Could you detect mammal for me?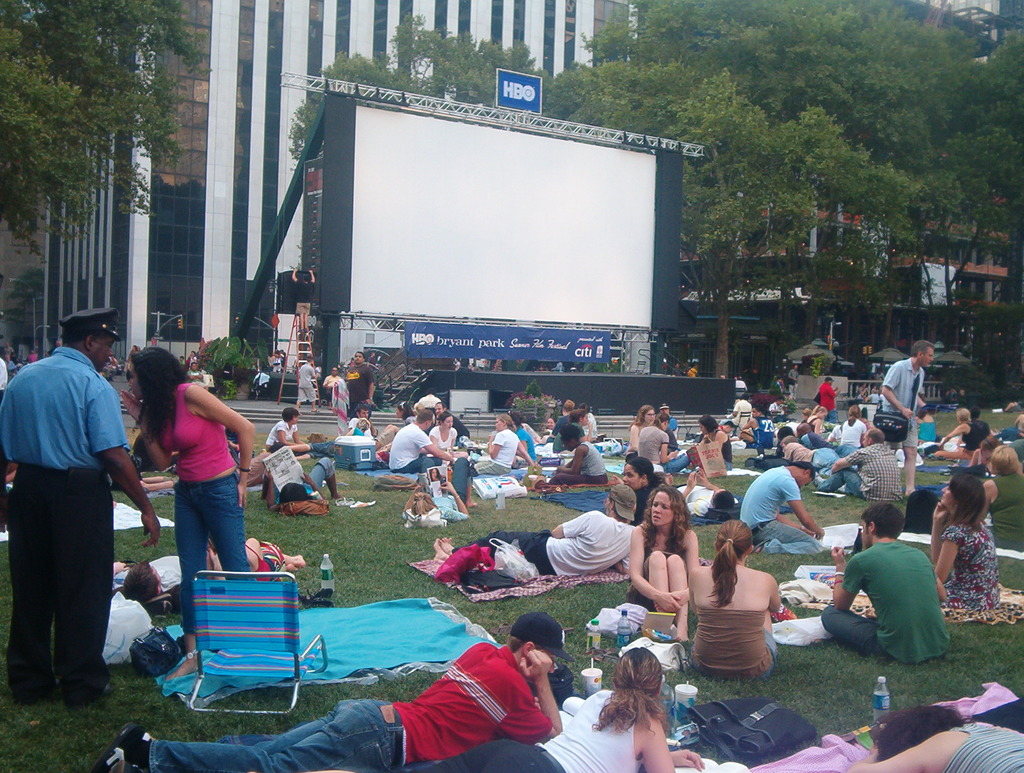
Detection result: 427, 408, 459, 465.
